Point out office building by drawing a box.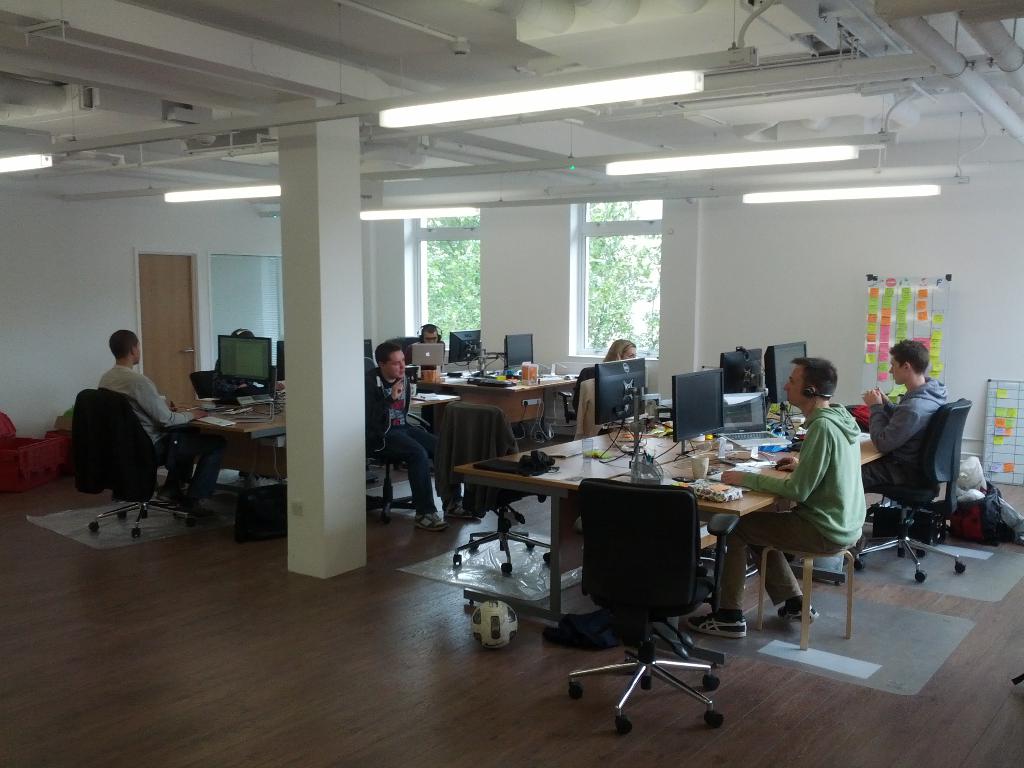
{"left": 20, "top": 0, "right": 988, "bottom": 713}.
